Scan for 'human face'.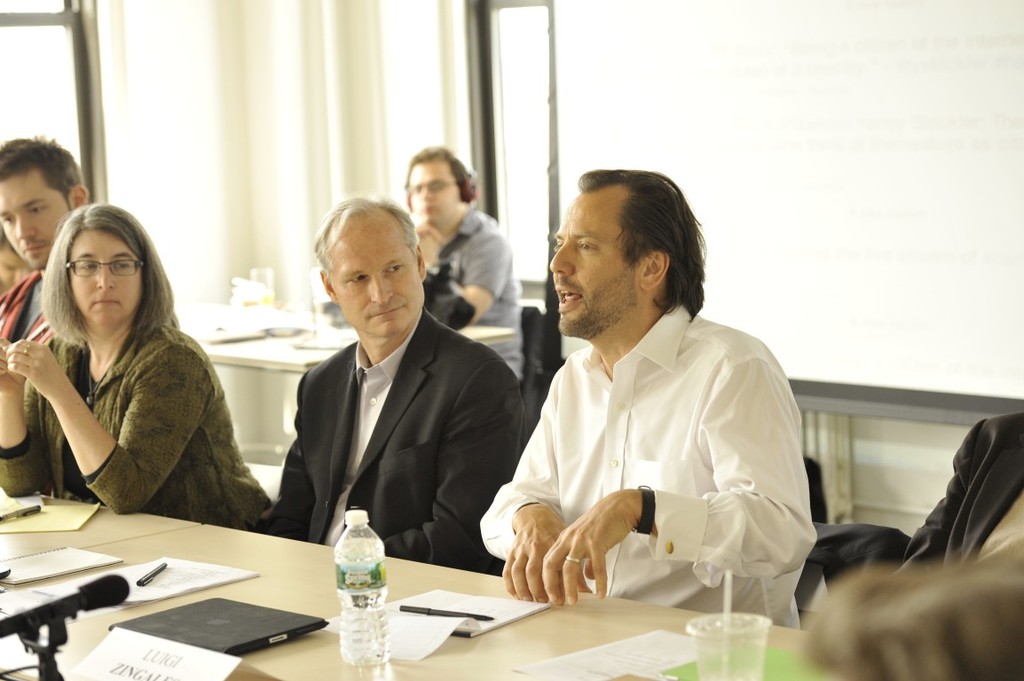
Scan result: [x1=408, y1=169, x2=462, y2=225].
